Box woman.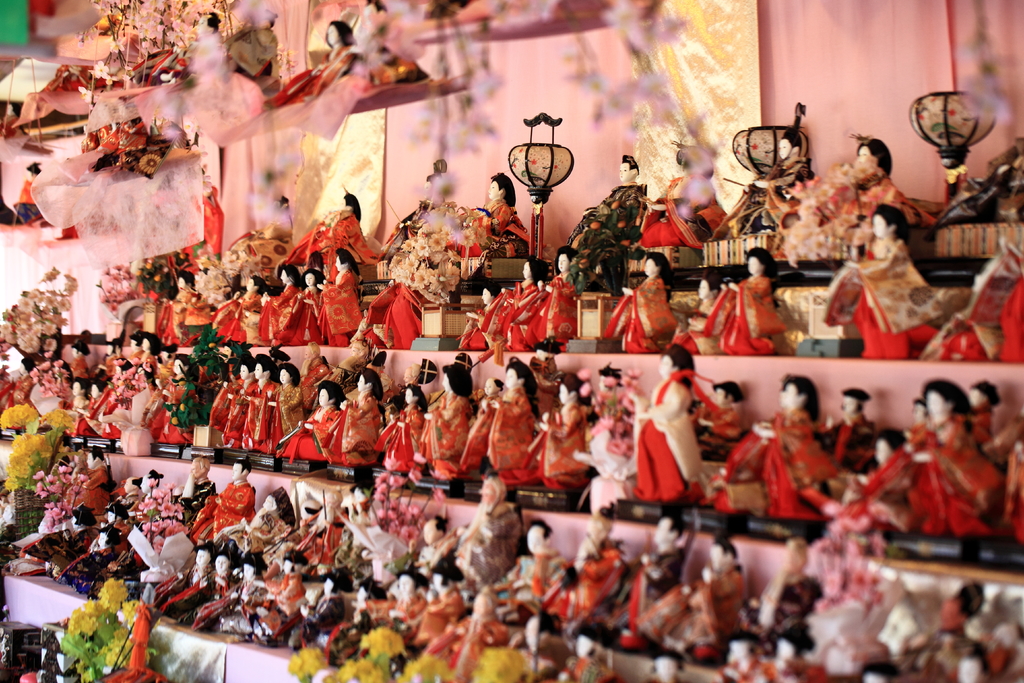
[x1=485, y1=257, x2=547, y2=351].
